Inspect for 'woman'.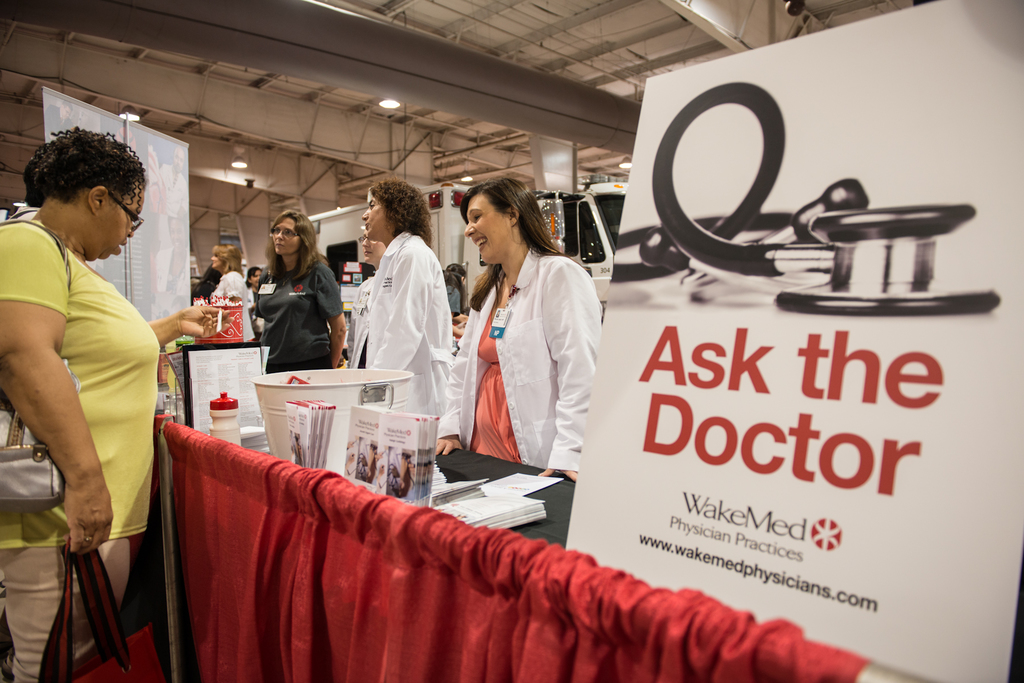
Inspection: crop(423, 176, 600, 507).
